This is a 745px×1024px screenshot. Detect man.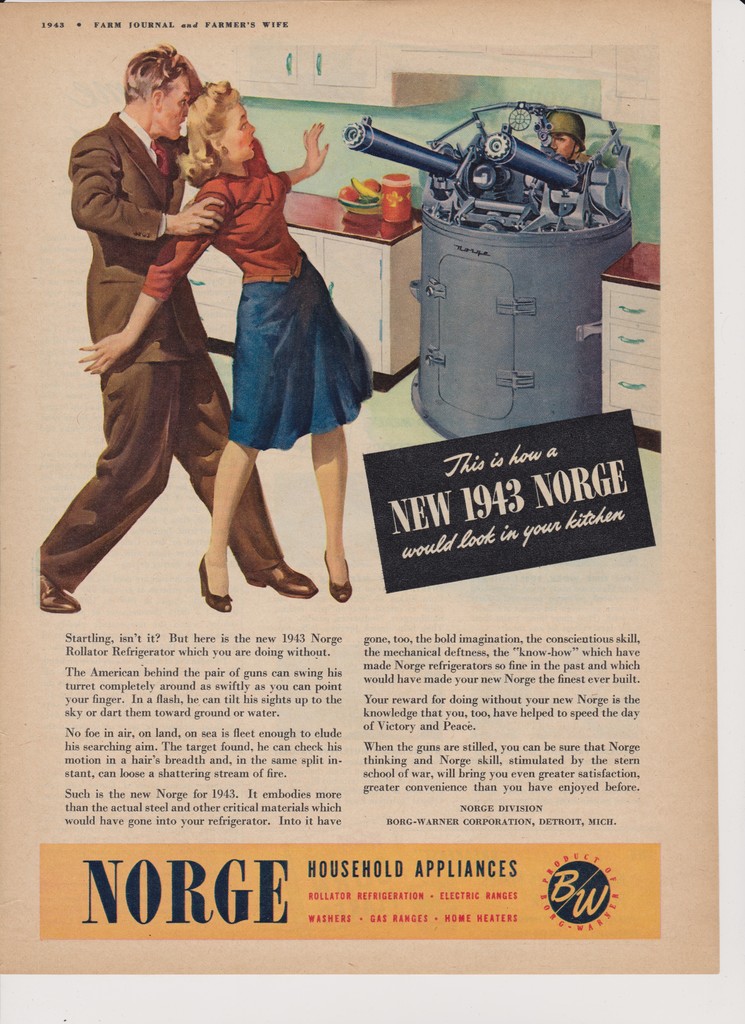
525, 102, 592, 166.
